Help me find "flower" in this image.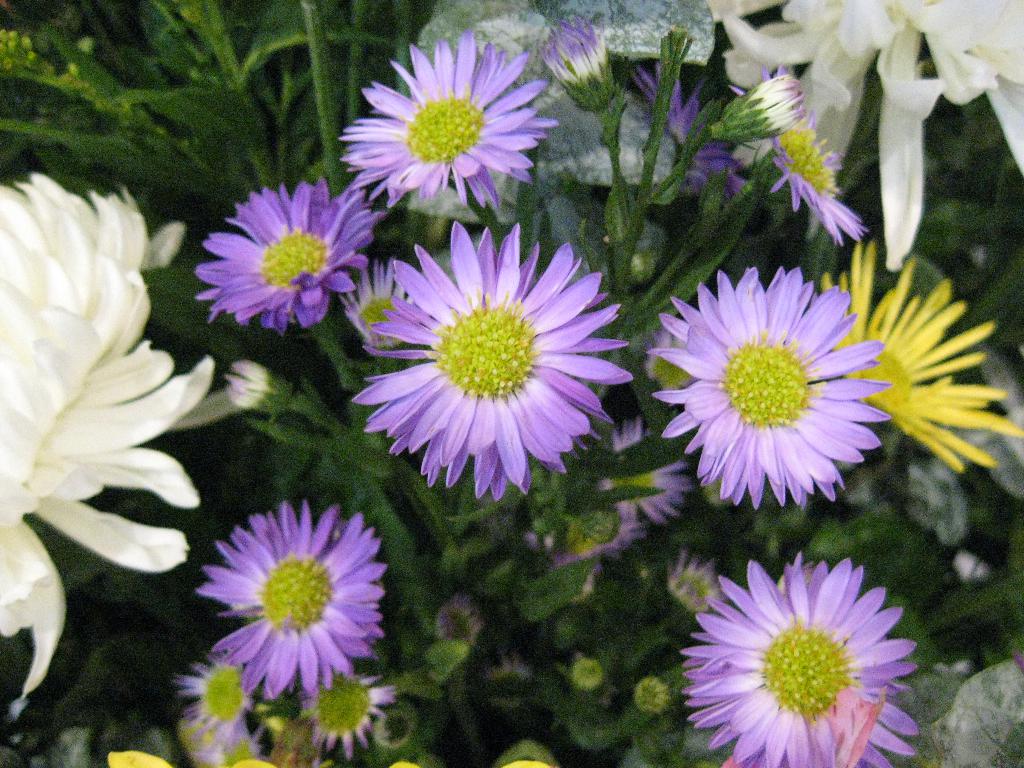
Found it: {"x1": 821, "y1": 239, "x2": 1023, "y2": 499}.
